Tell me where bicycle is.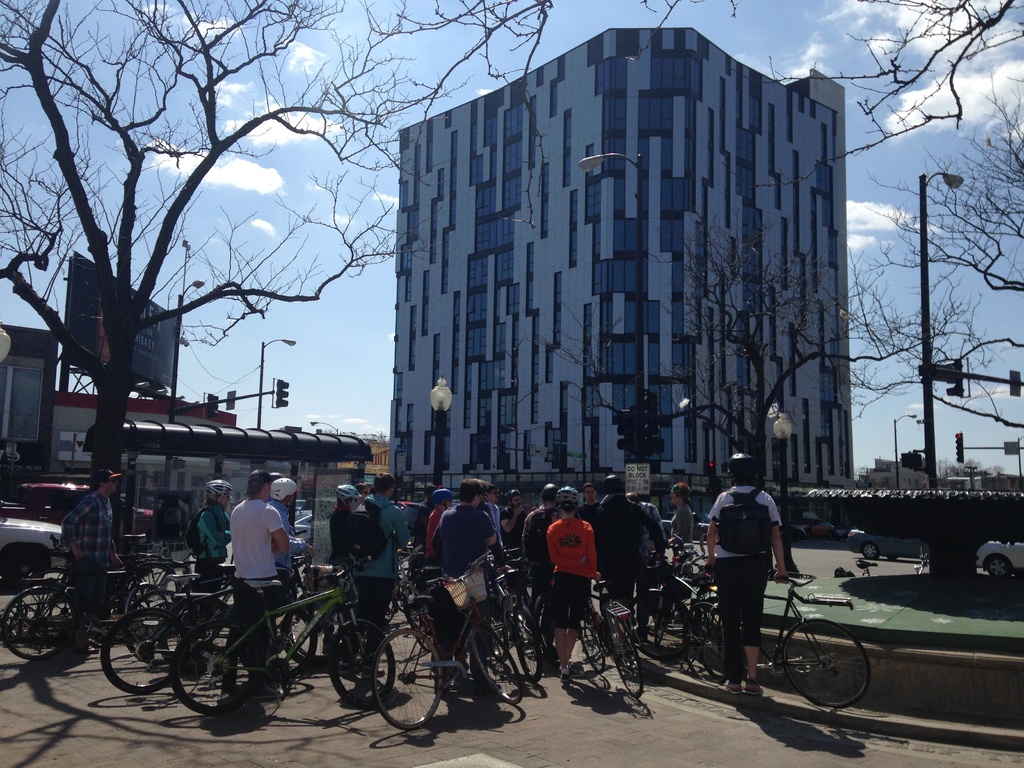
bicycle is at crop(627, 534, 723, 689).
